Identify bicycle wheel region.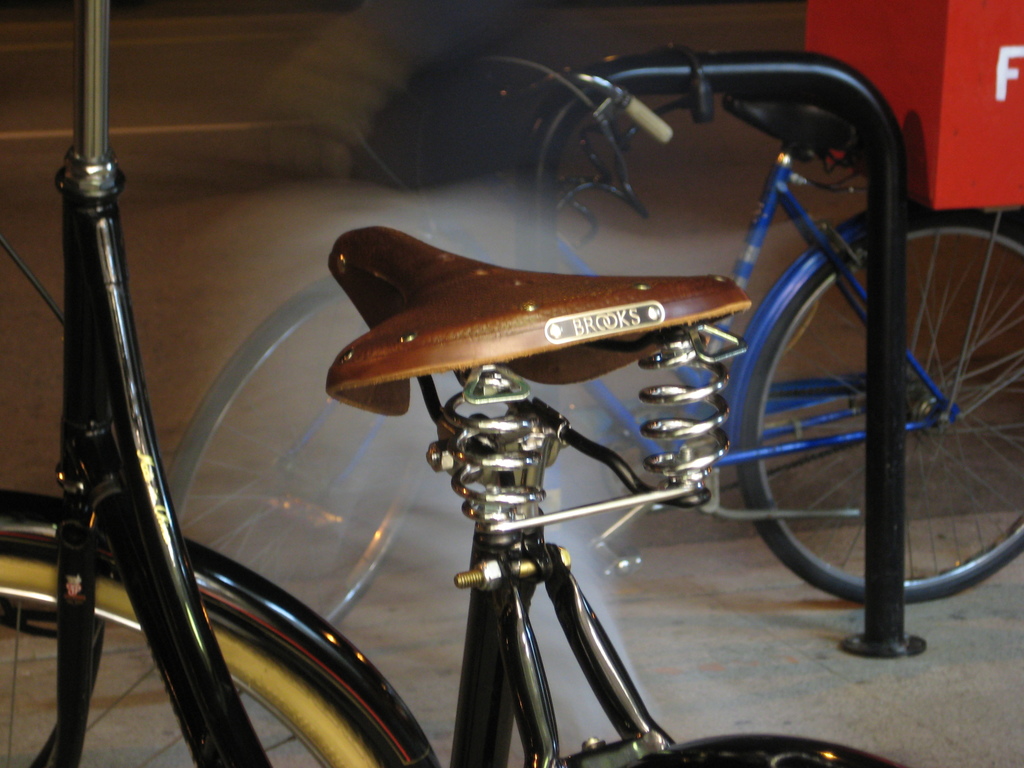
Region: (0,547,388,767).
